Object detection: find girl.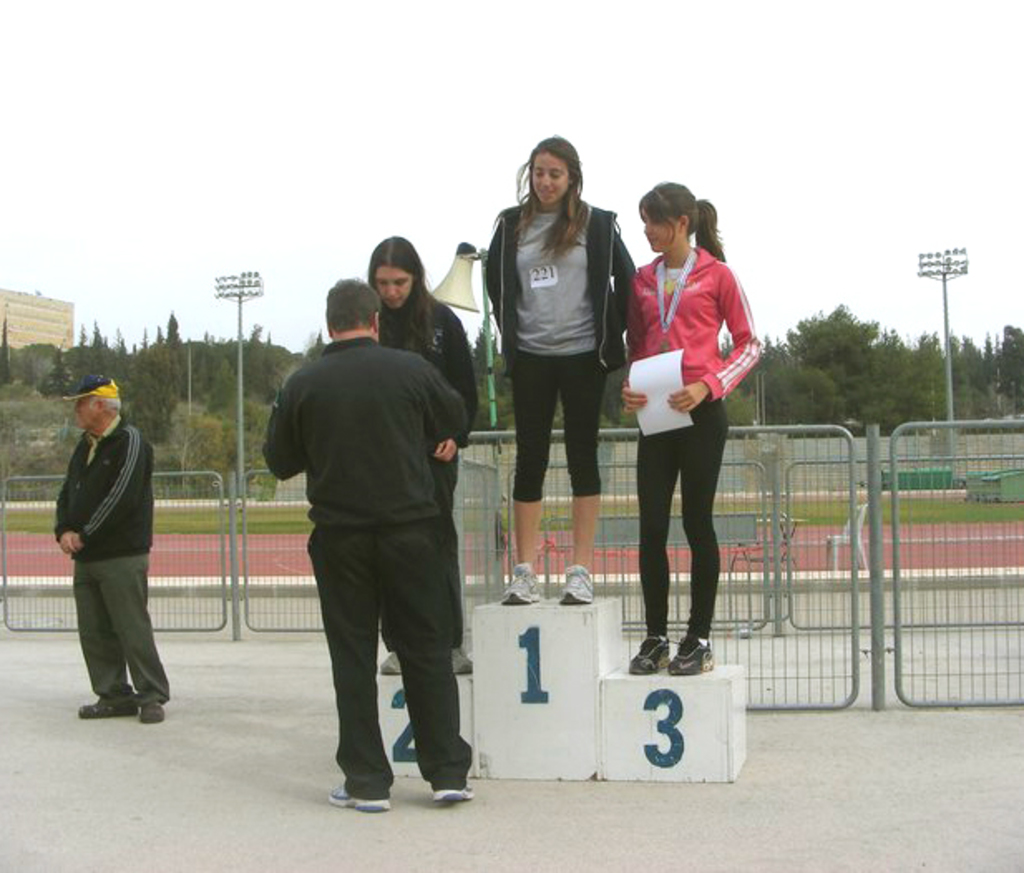
[622,181,763,679].
